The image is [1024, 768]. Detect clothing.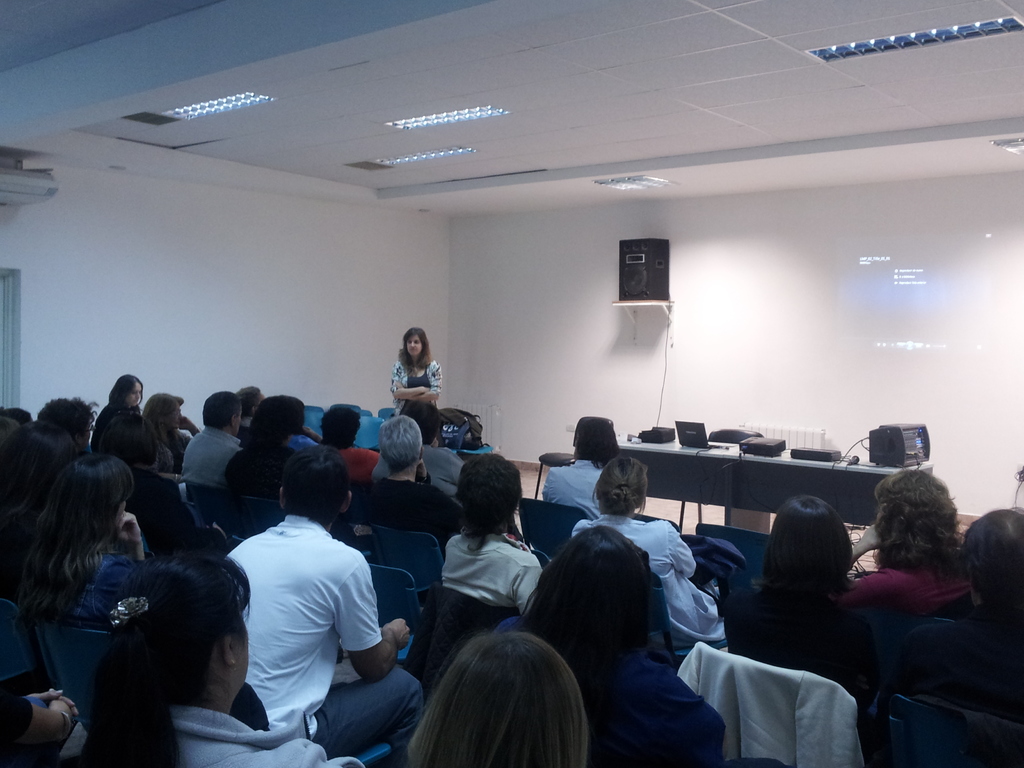
Detection: (348,487,460,552).
